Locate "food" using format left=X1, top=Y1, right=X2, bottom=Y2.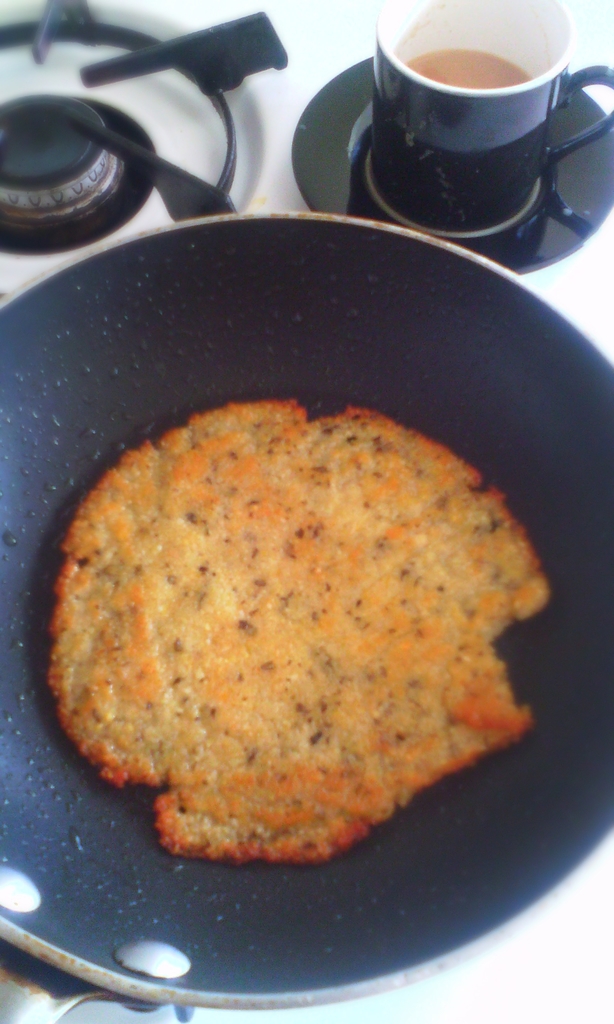
left=71, top=378, right=547, bottom=862.
